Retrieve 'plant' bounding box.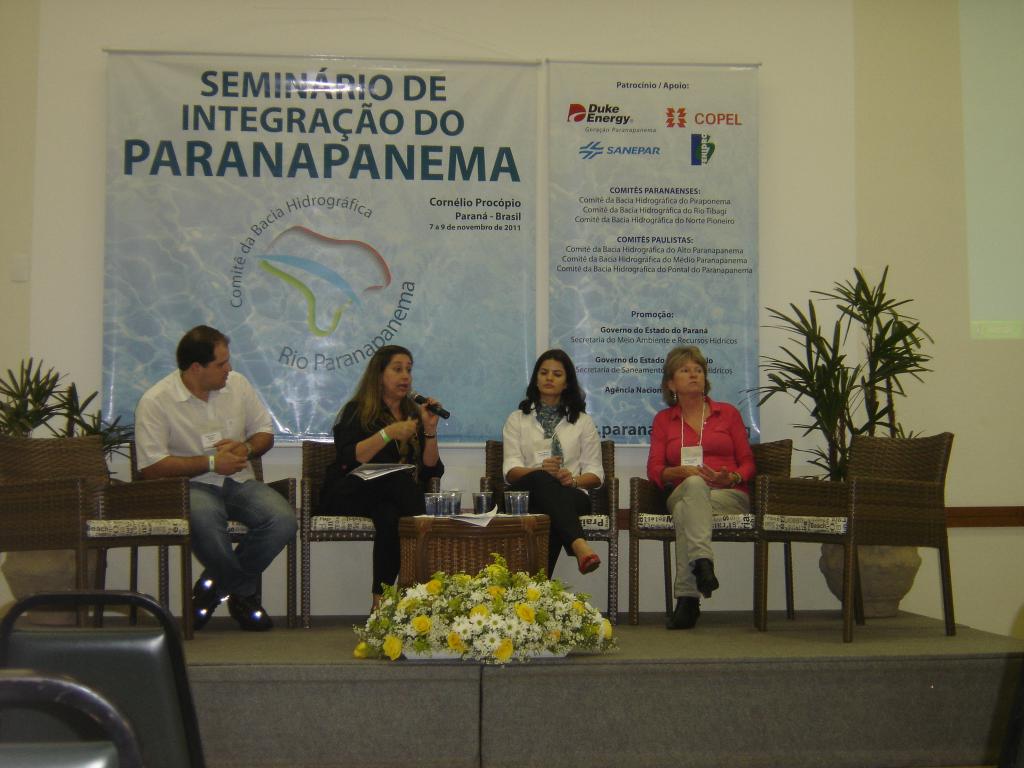
Bounding box: <box>1,353,138,459</box>.
